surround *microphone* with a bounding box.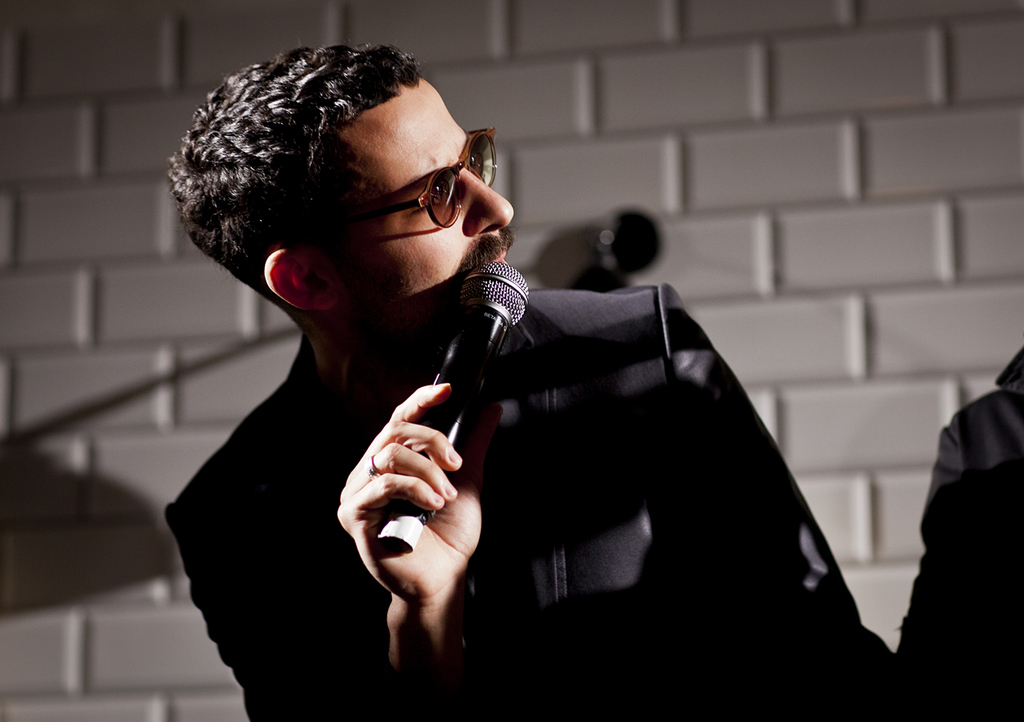
[402,267,530,487].
